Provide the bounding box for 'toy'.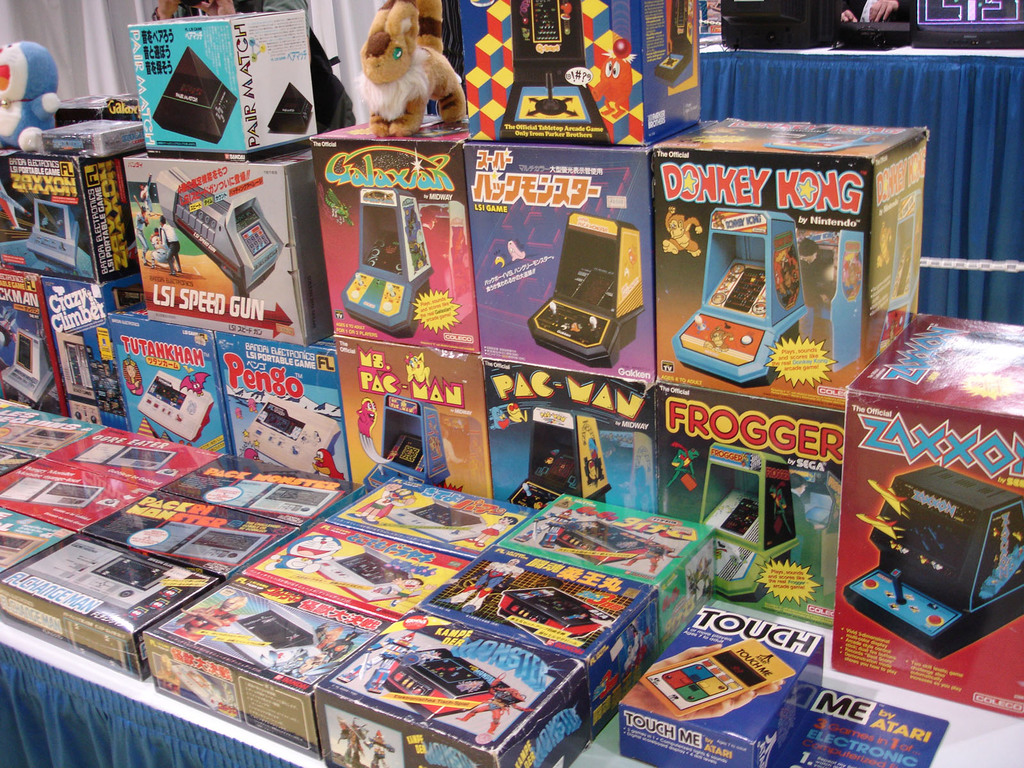
(x1=30, y1=481, x2=104, y2=510).
